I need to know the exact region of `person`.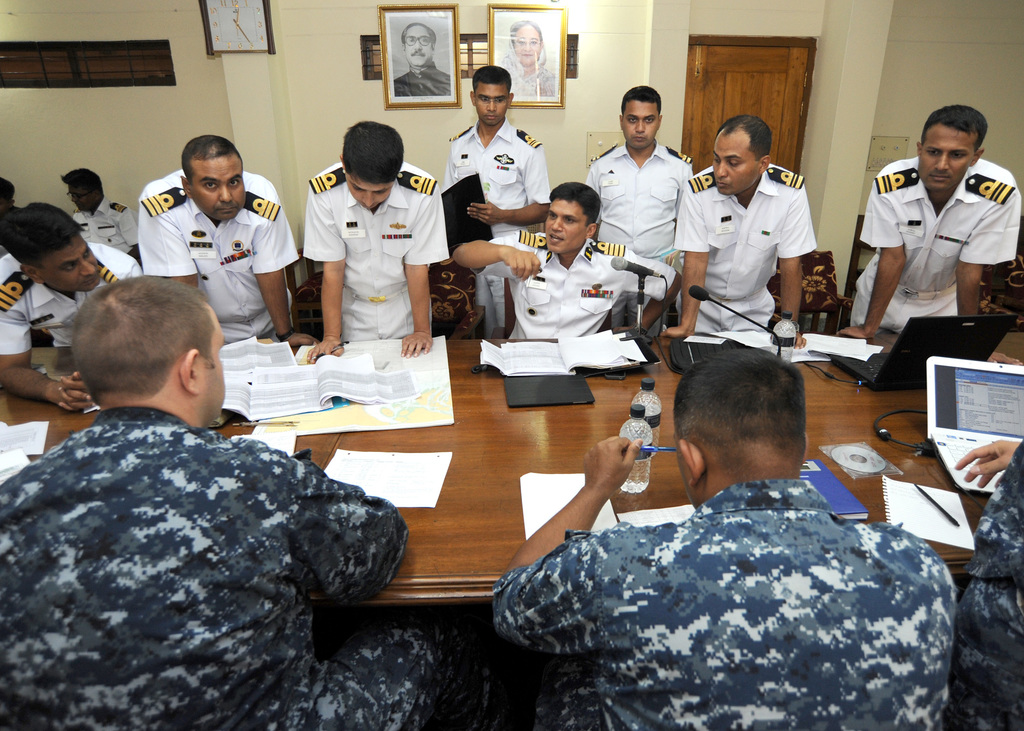
Region: locate(141, 136, 314, 354).
